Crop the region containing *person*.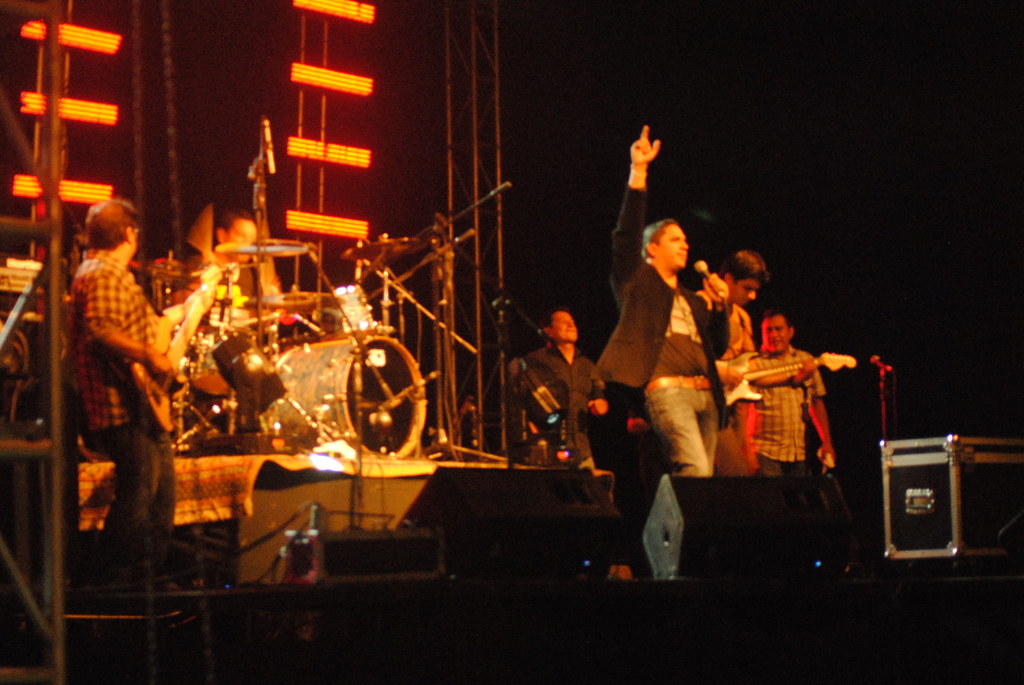
Crop region: [left=505, top=304, right=602, bottom=480].
